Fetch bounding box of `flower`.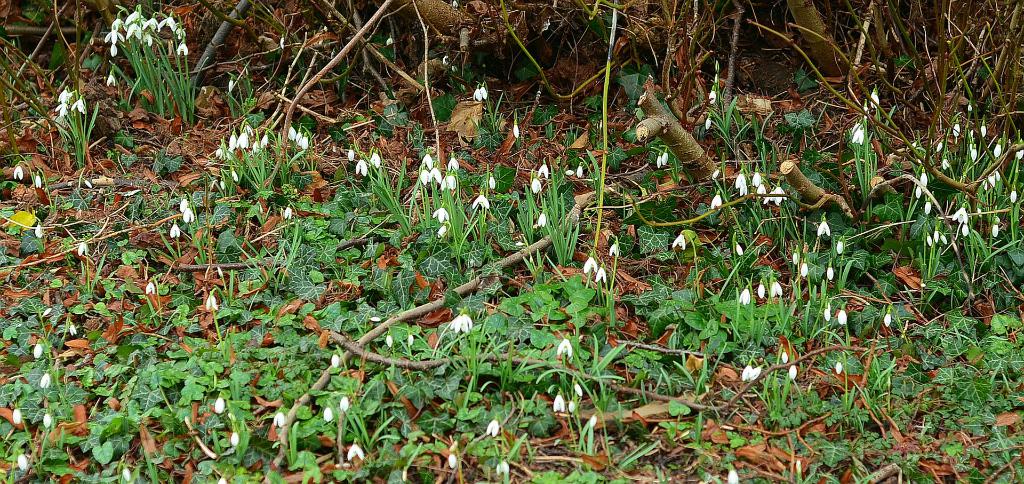
Bbox: l=851, t=128, r=865, b=143.
